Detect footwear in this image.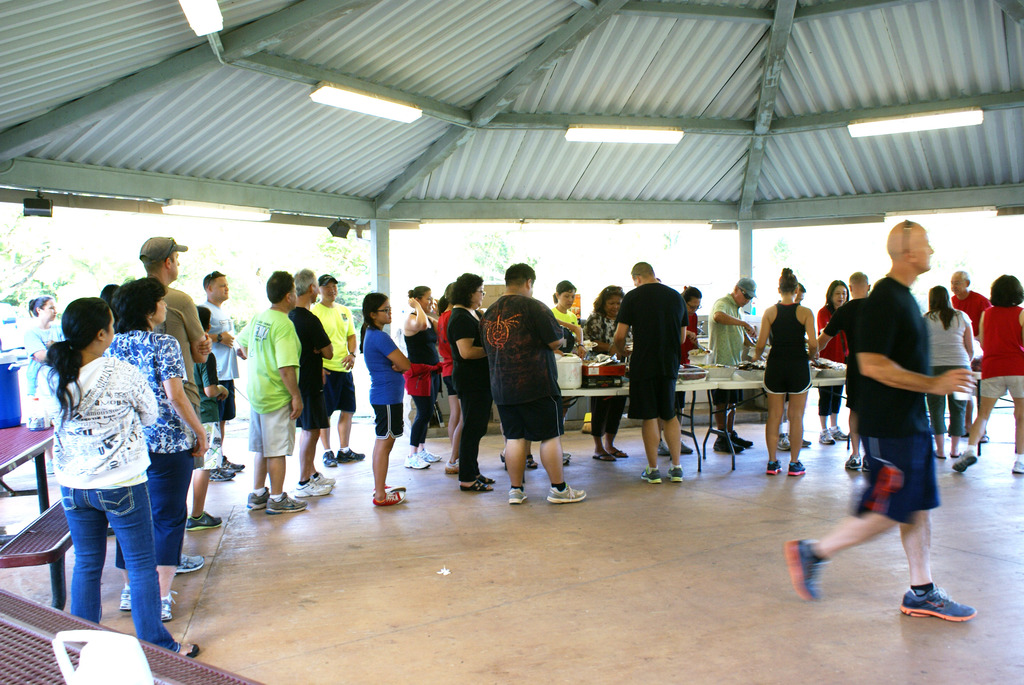
Detection: box=[678, 435, 697, 456].
